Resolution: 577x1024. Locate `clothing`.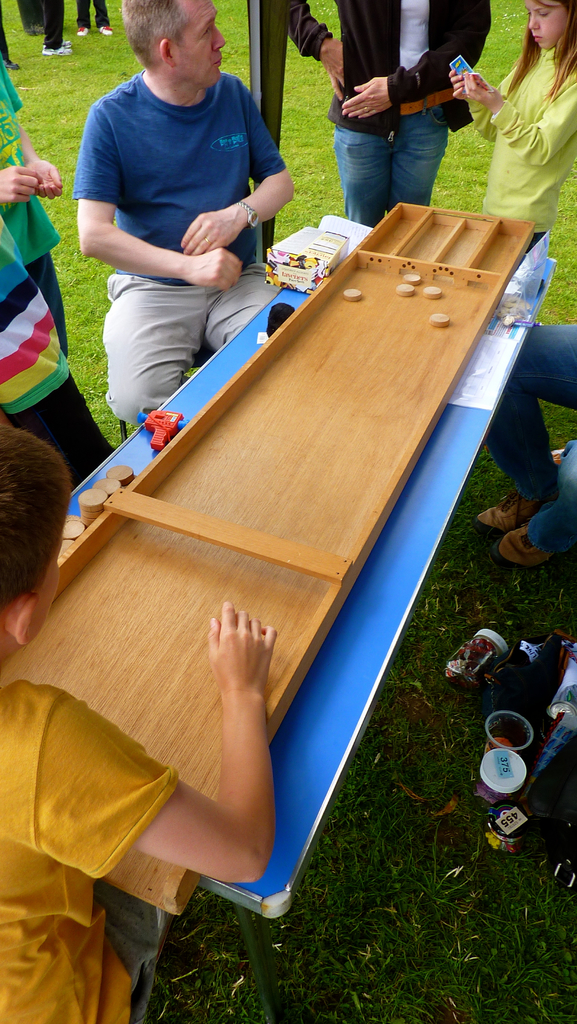
<box>0,671,174,1023</box>.
